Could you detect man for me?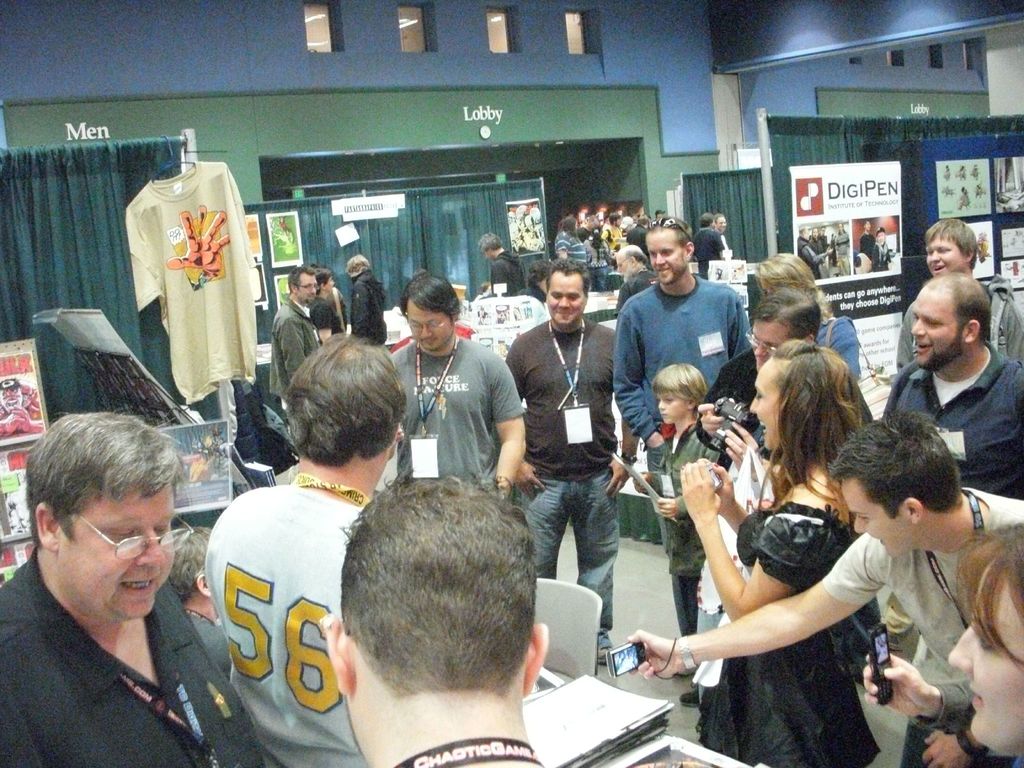
Detection result: bbox=(203, 328, 412, 767).
